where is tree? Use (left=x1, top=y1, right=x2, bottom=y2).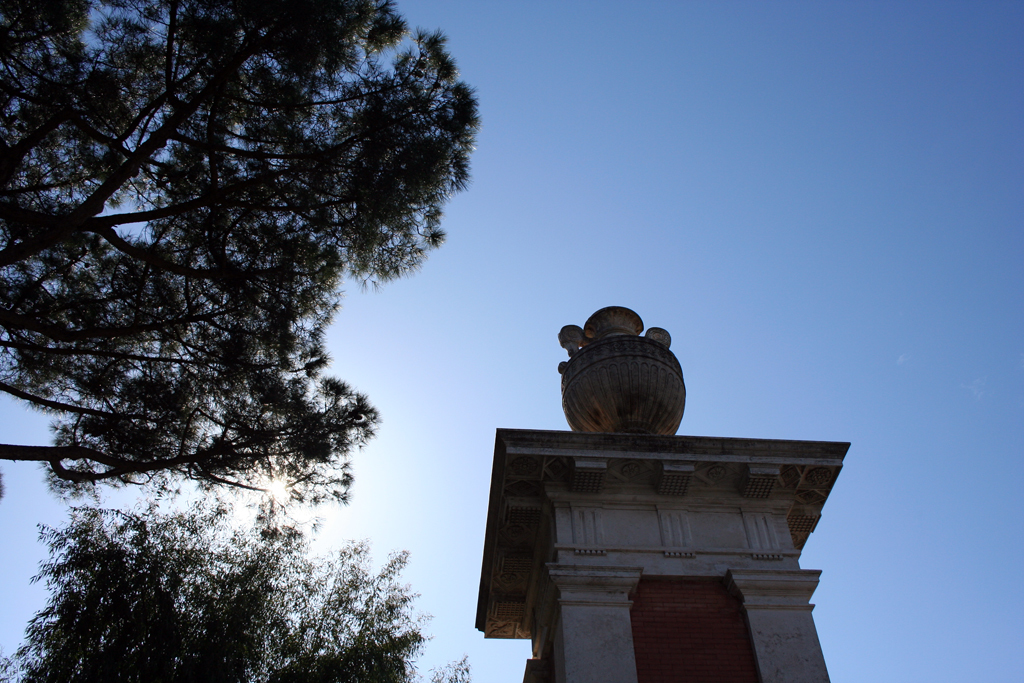
(left=0, top=467, right=469, bottom=682).
